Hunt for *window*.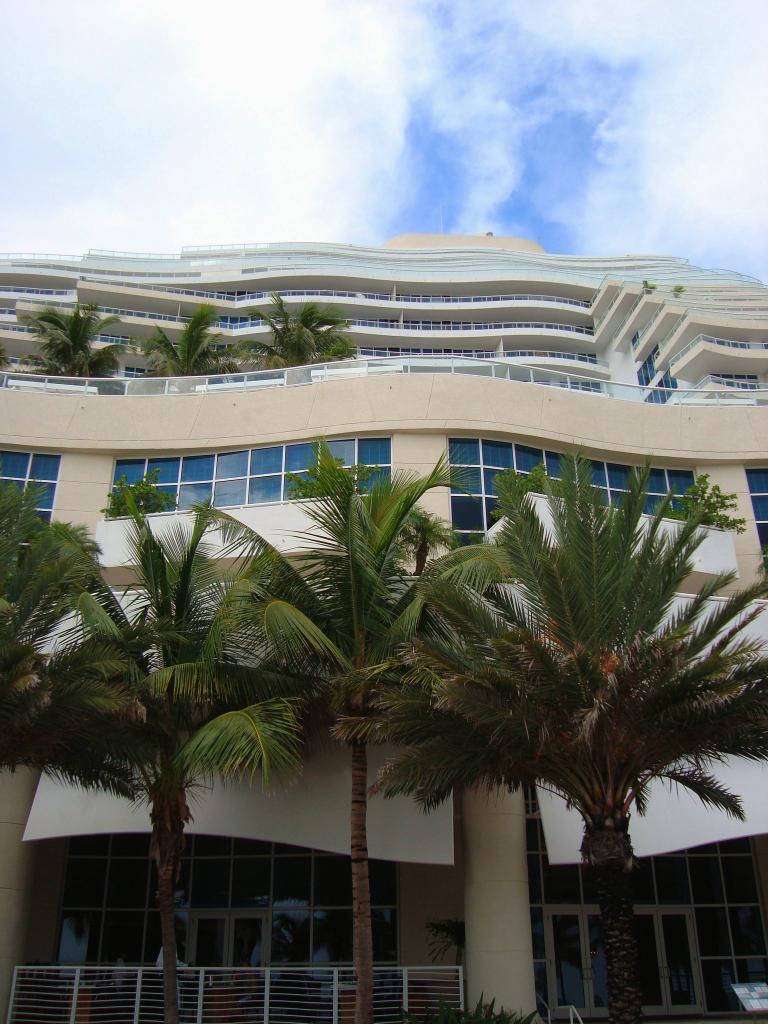
Hunted down at [0,447,59,528].
